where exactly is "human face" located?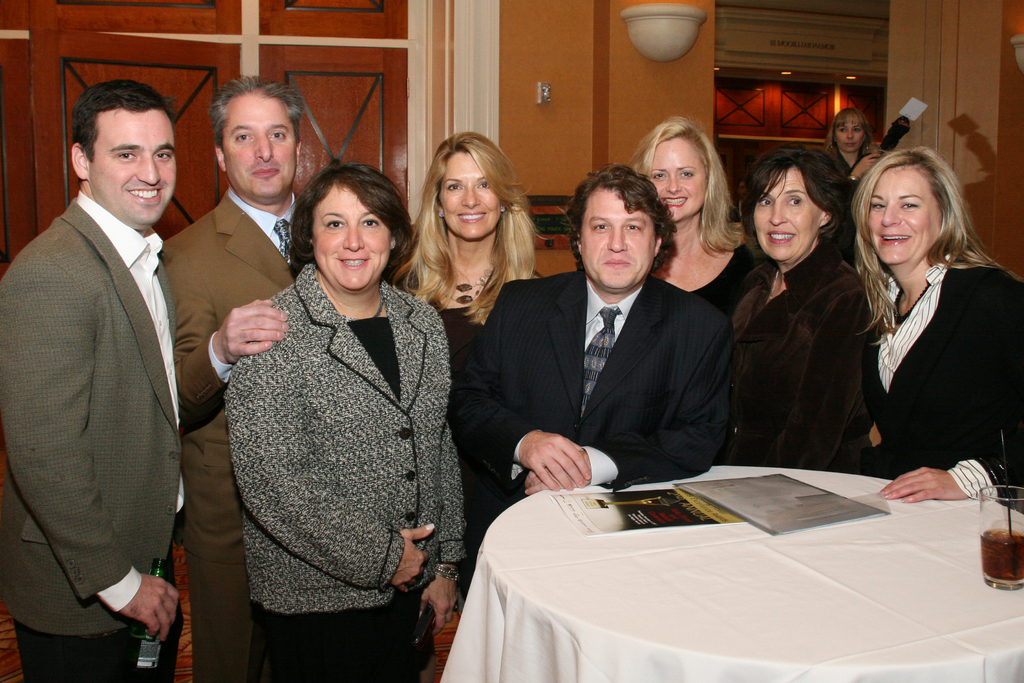
Its bounding box is box(750, 165, 821, 265).
